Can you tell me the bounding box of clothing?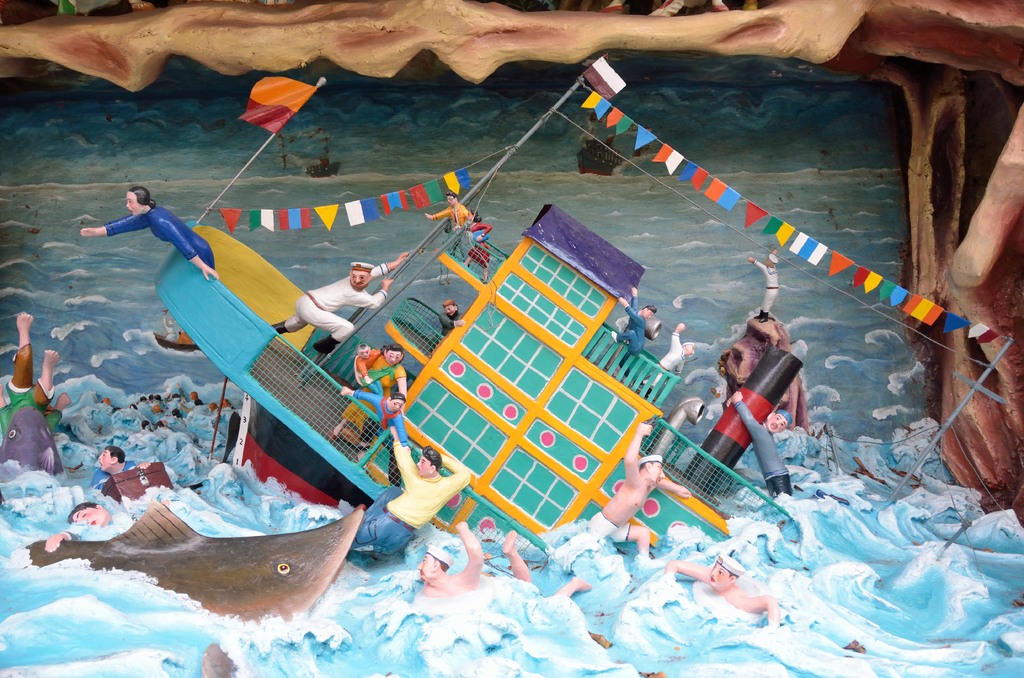
<region>437, 310, 451, 341</region>.
